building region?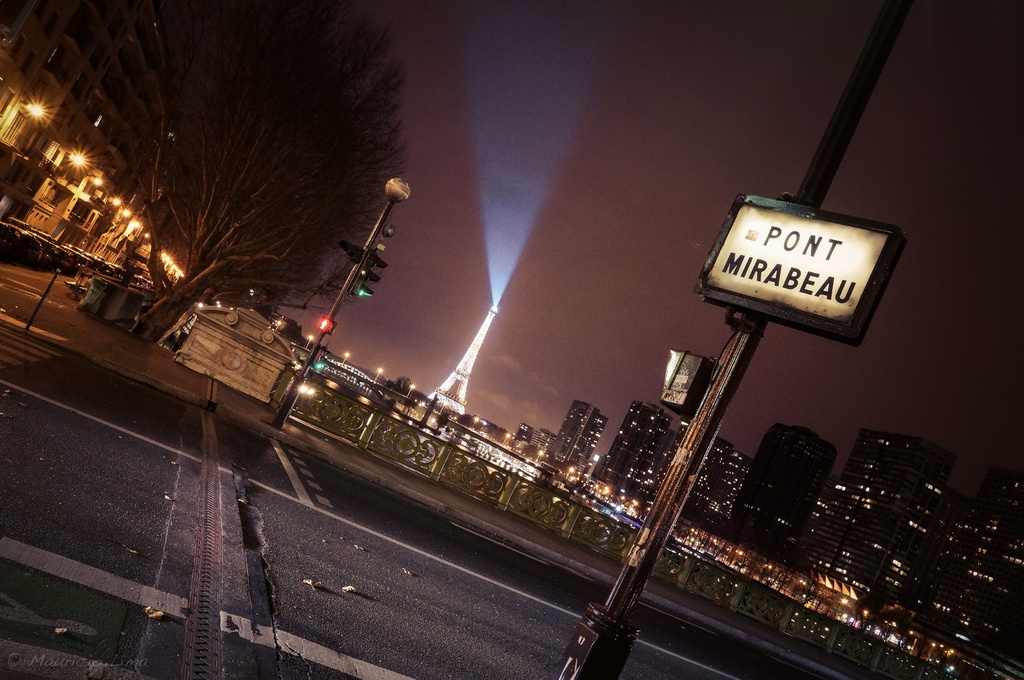
bbox=[1, 0, 194, 272]
